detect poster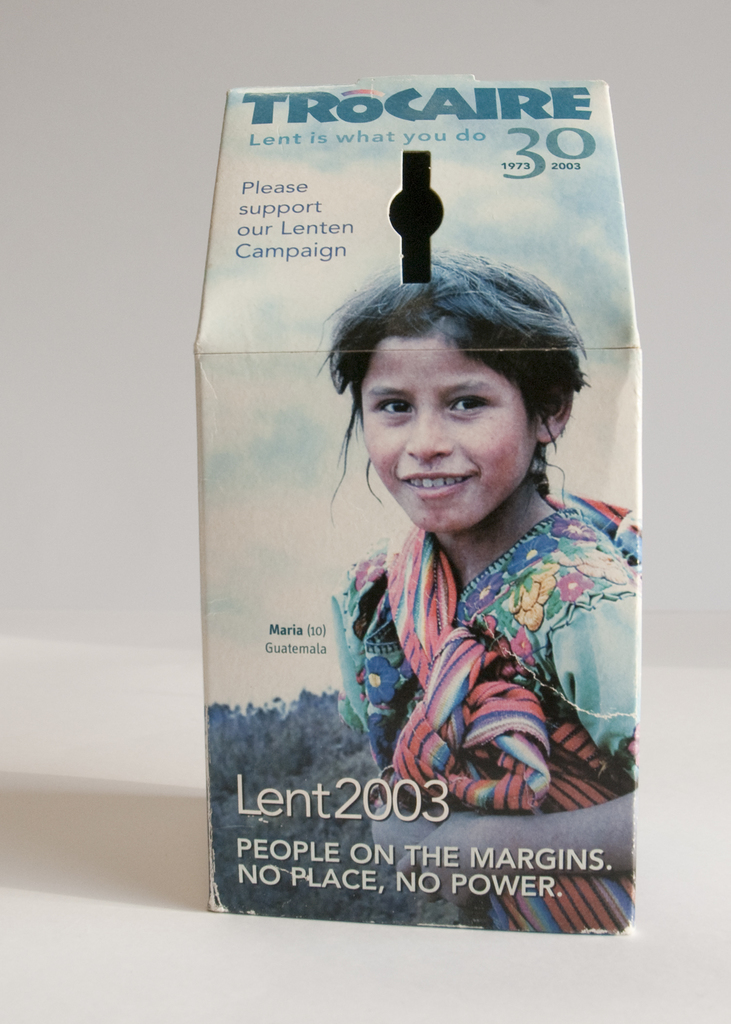
select_region(193, 74, 641, 938)
